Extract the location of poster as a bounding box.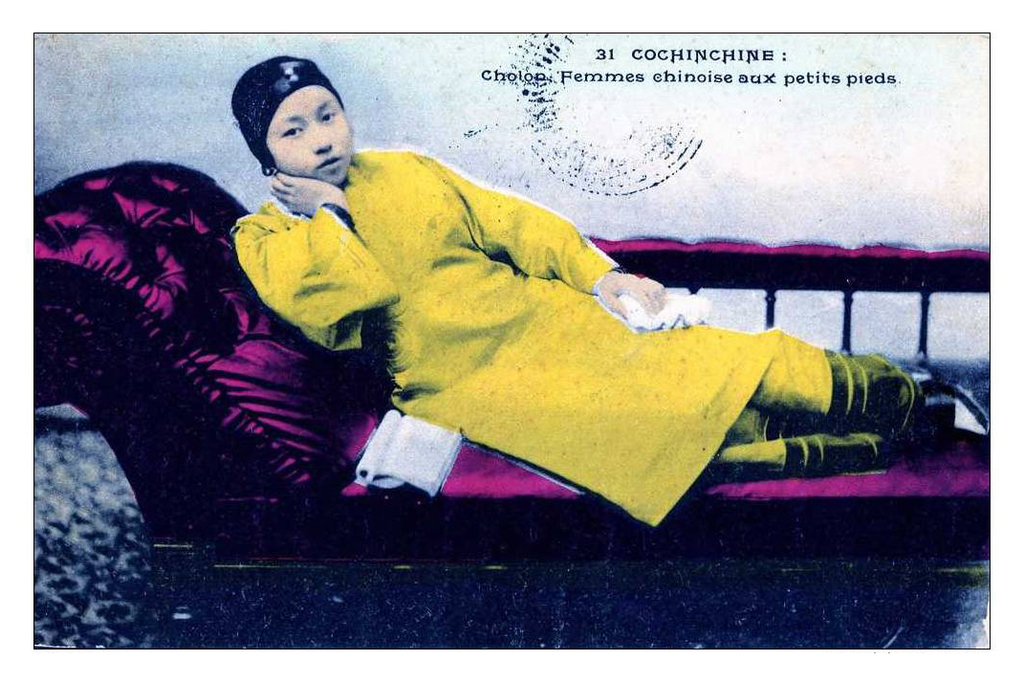
left=30, top=32, right=991, bottom=650.
